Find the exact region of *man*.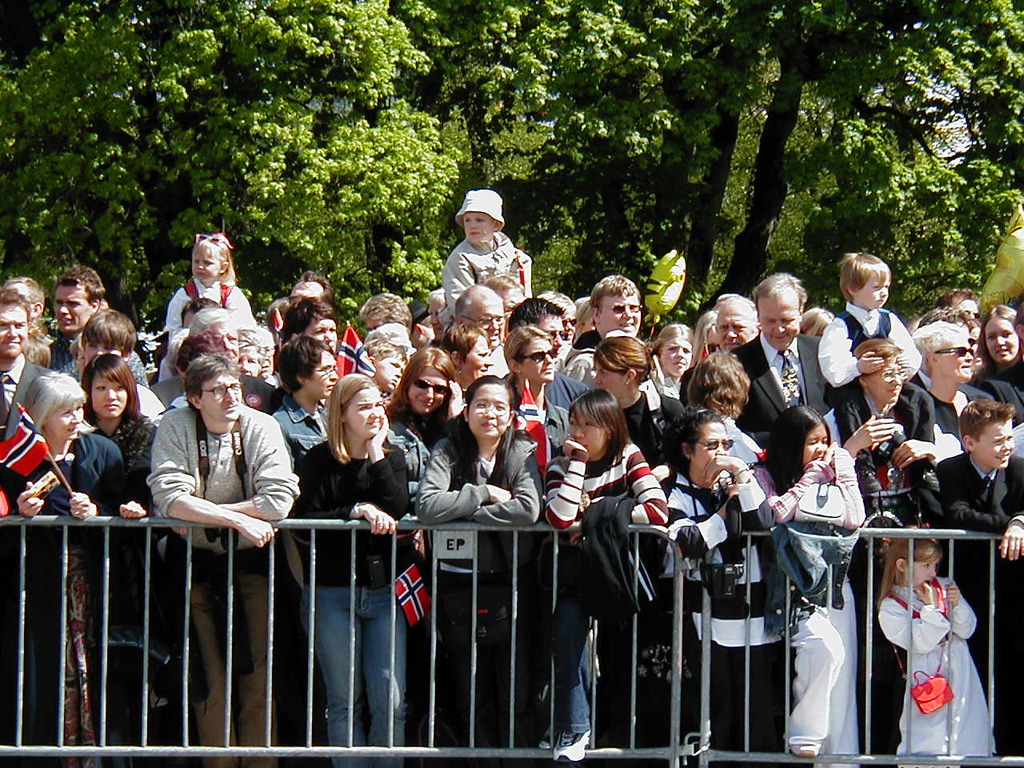
Exact region: <box>733,273,839,450</box>.
